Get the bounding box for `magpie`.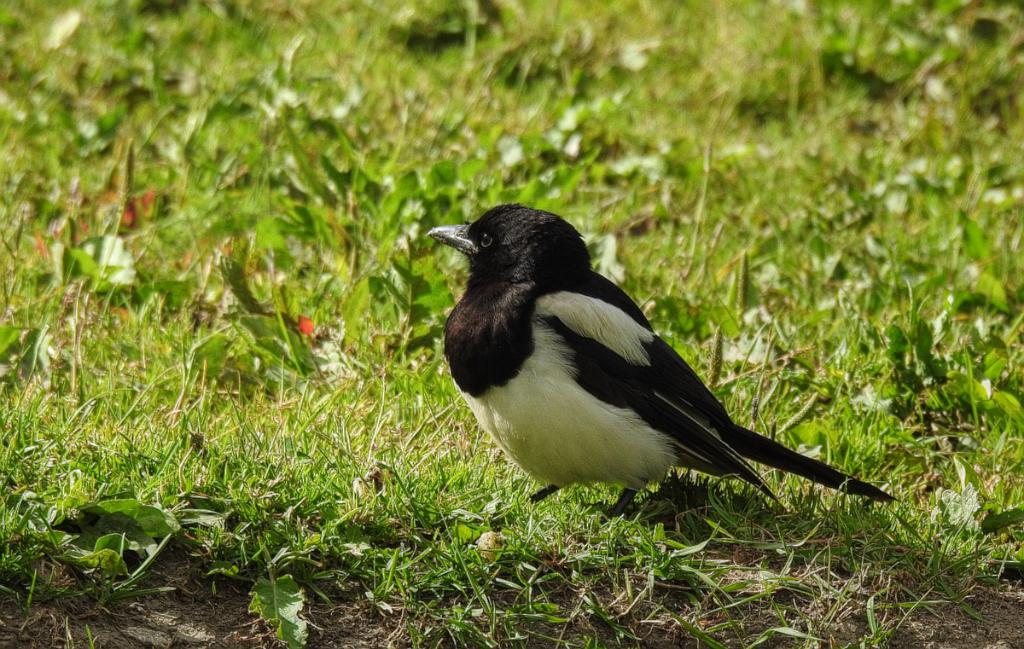
(left=424, top=202, right=895, bottom=524).
